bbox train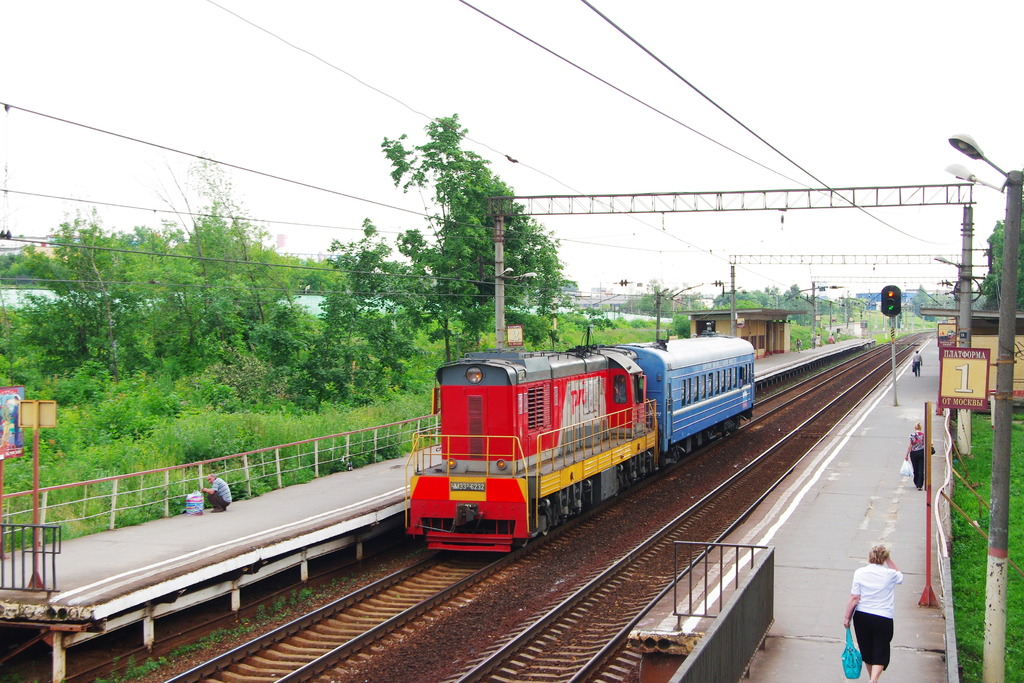
[x1=408, y1=334, x2=755, y2=559]
